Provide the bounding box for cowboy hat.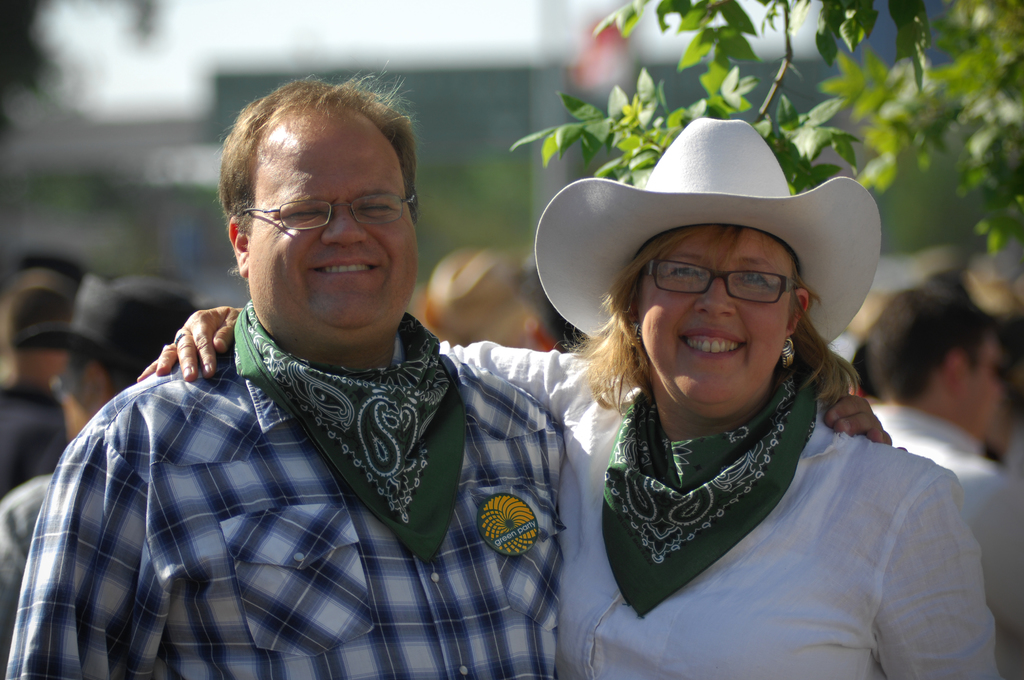
545:129:895:406.
